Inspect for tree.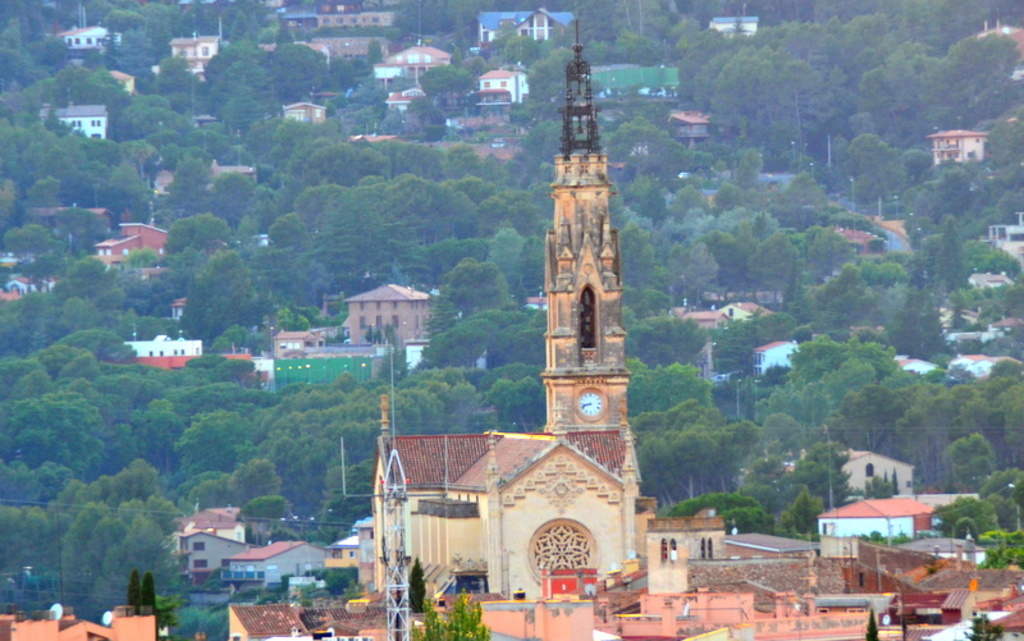
Inspection: locate(125, 569, 138, 617).
